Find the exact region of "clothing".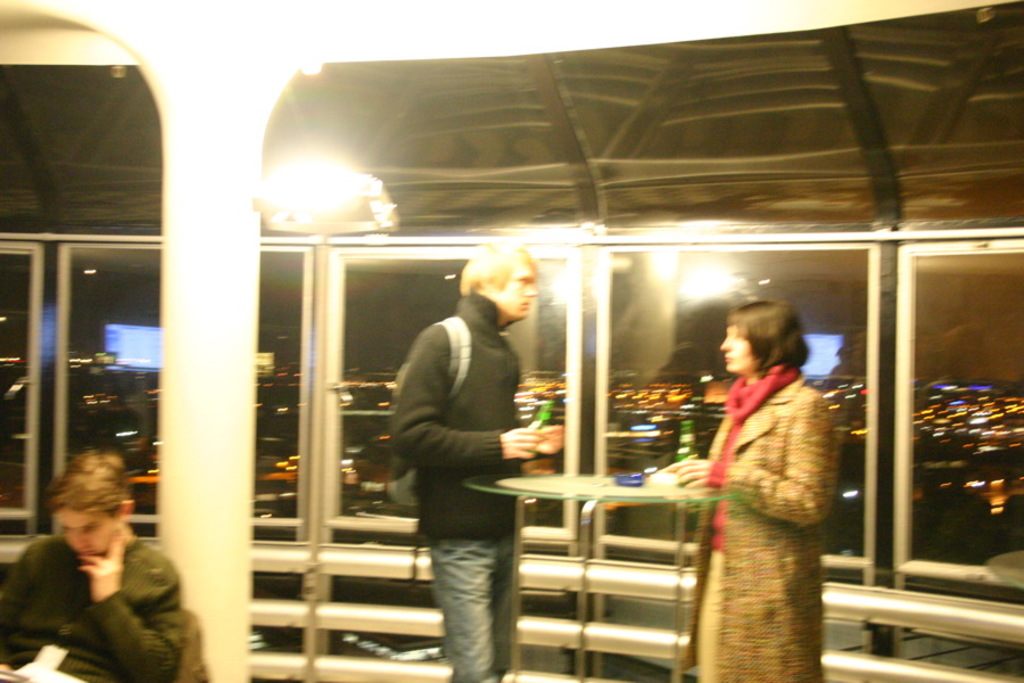
Exact region: left=0, top=527, right=193, bottom=682.
